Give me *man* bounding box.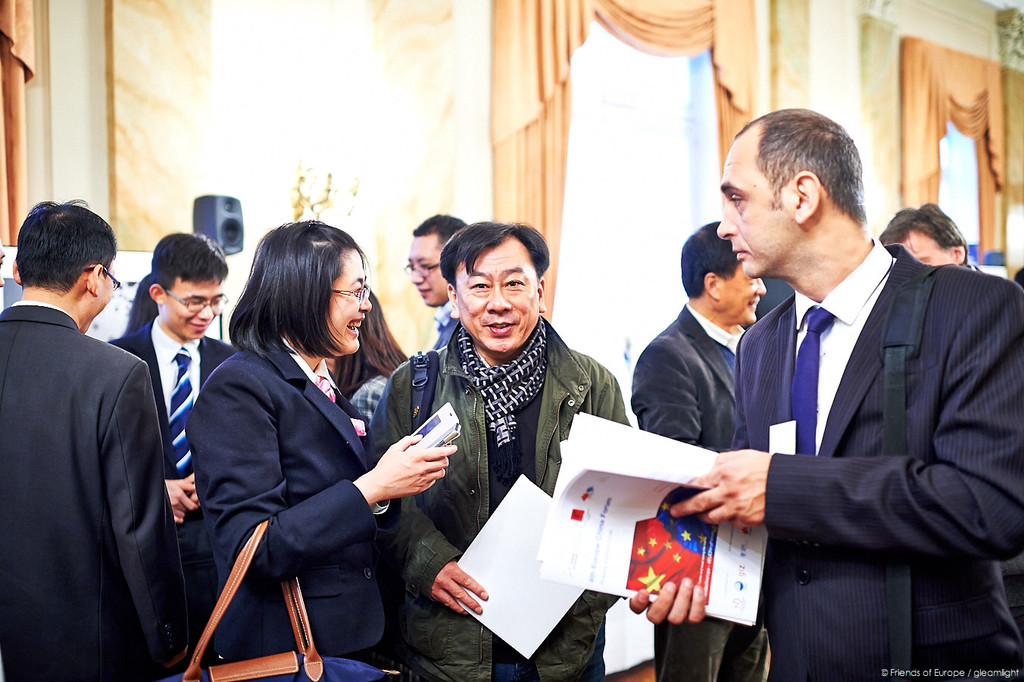
[94,230,240,604].
